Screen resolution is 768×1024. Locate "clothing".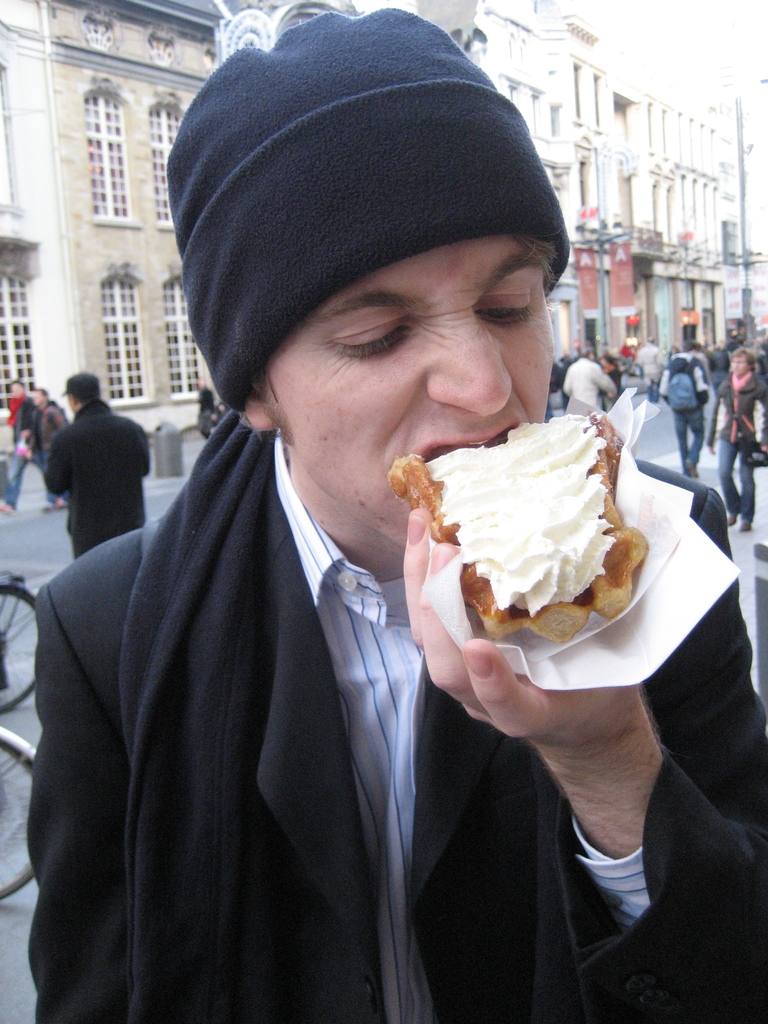
BBox(655, 337, 714, 474).
